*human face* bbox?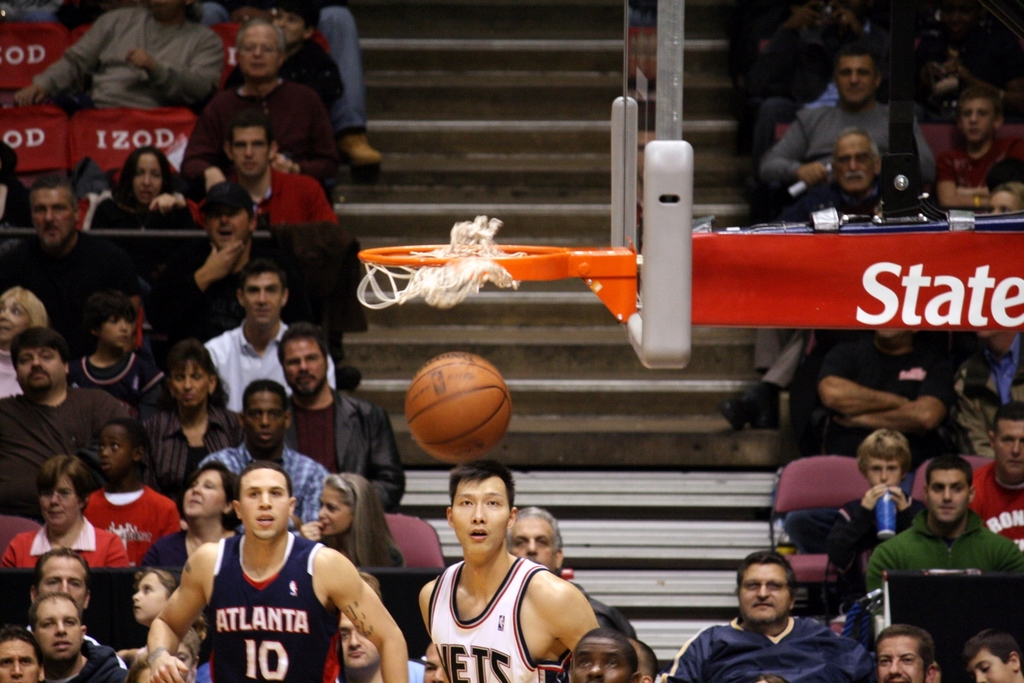
836, 133, 872, 195
